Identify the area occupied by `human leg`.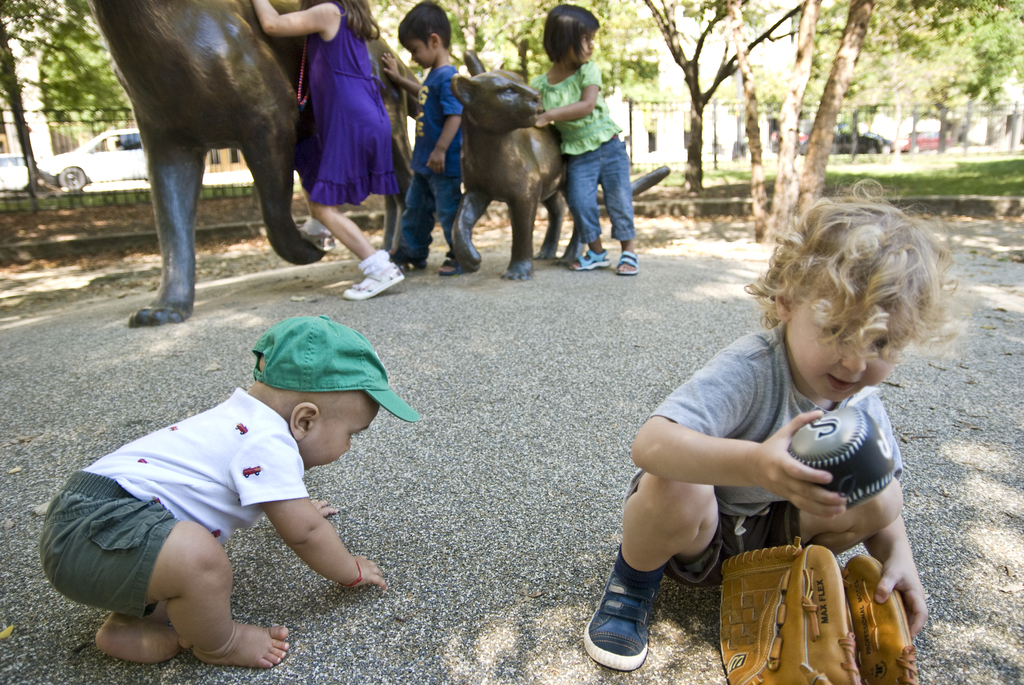
Area: [733,475,899,553].
